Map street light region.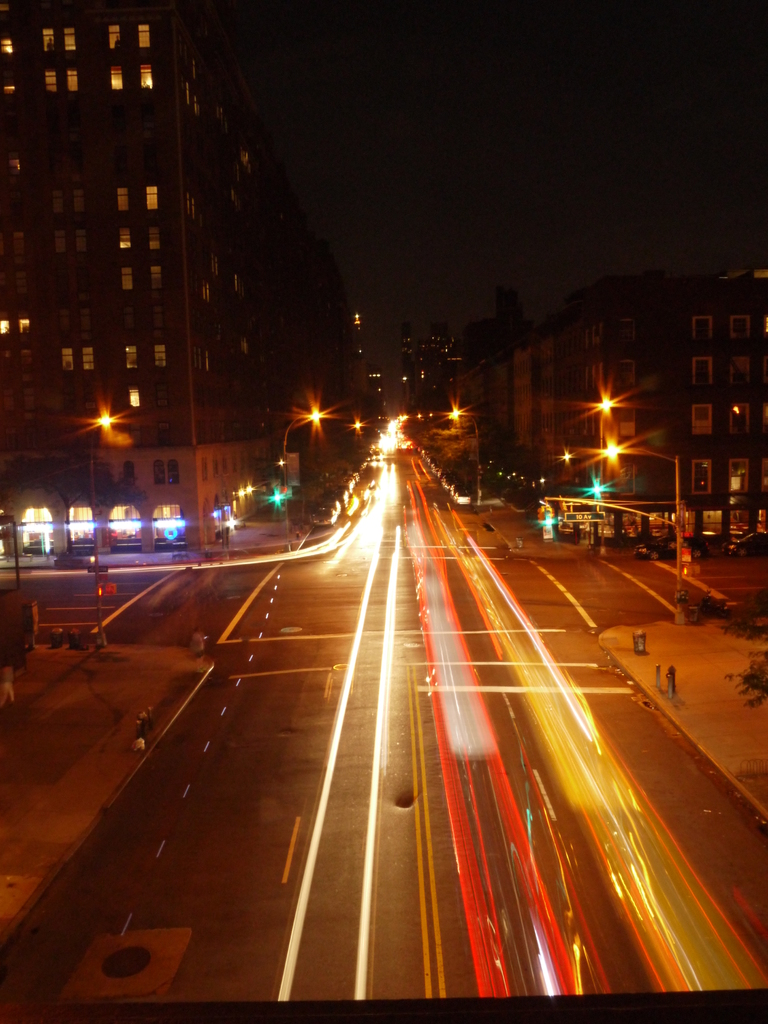
Mapped to l=602, t=440, r=681, b=621.
